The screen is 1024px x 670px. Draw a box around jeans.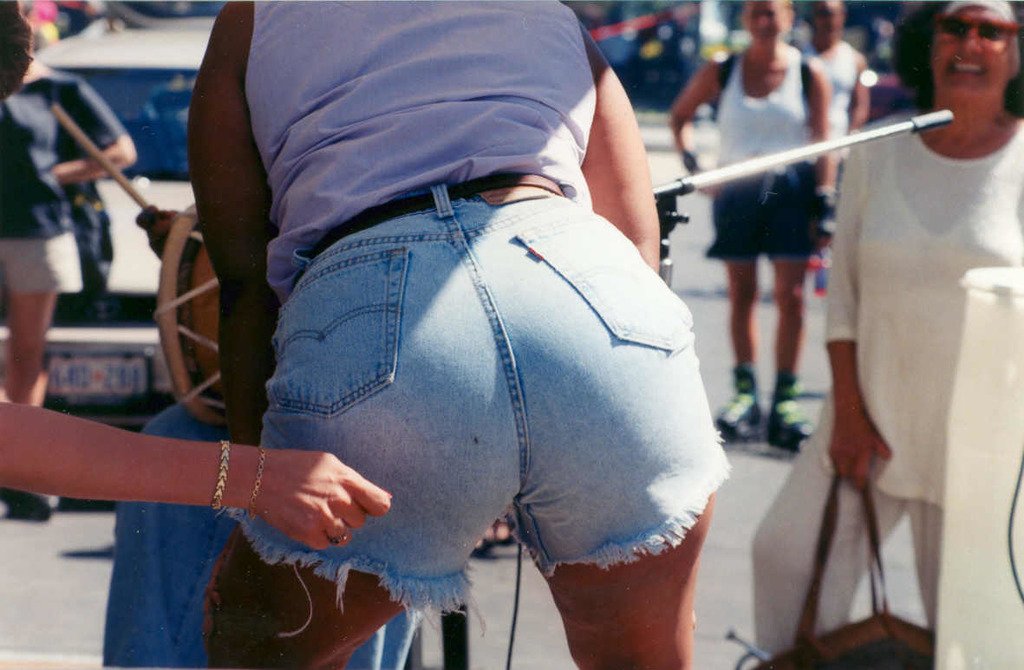
203/224/614/602.
